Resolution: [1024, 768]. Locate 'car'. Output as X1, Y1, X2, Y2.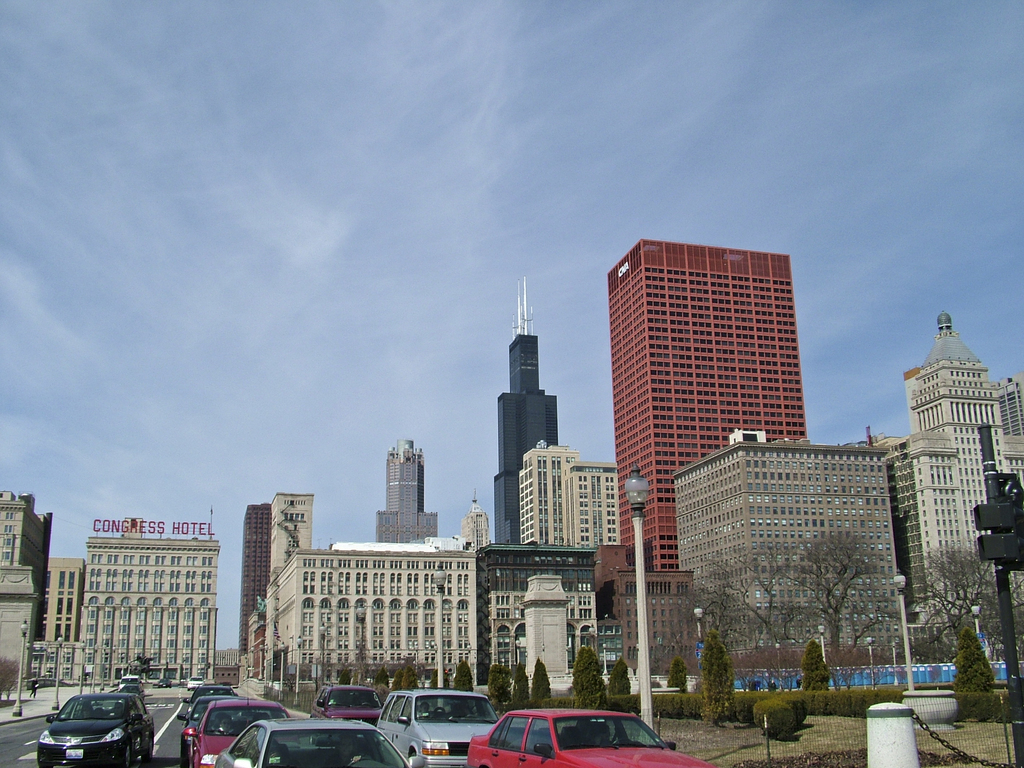
34, 689, 154, 767.
